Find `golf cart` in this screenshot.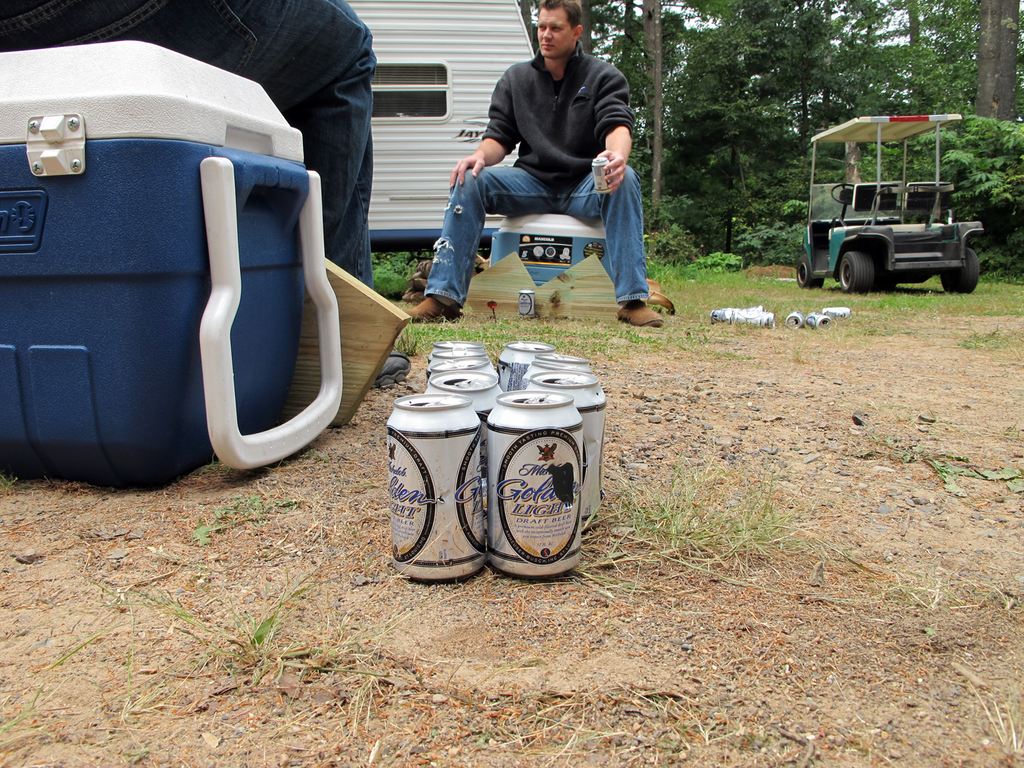
The bounding box for `golf cart` is (794, 113, 985, 293).
